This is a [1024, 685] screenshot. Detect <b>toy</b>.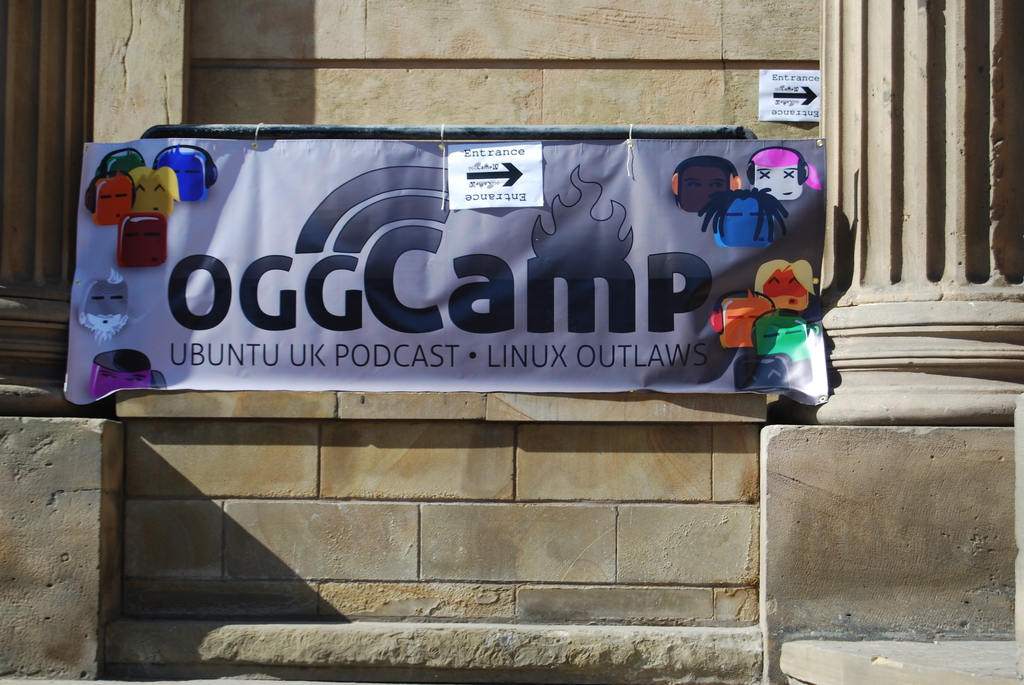
667:157:746:219.
